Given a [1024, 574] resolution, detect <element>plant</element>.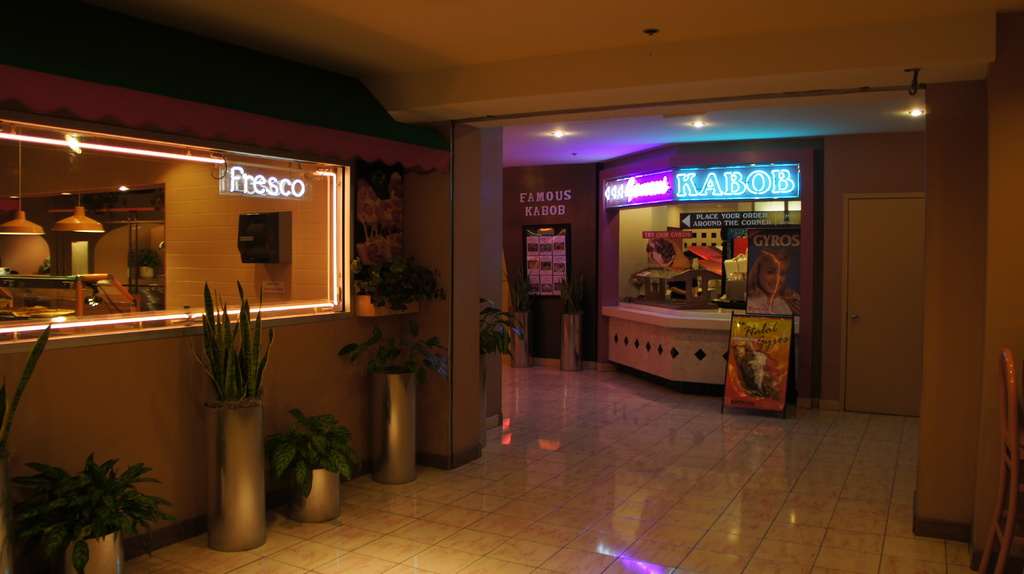
<box>273,401,371,525</box>.
